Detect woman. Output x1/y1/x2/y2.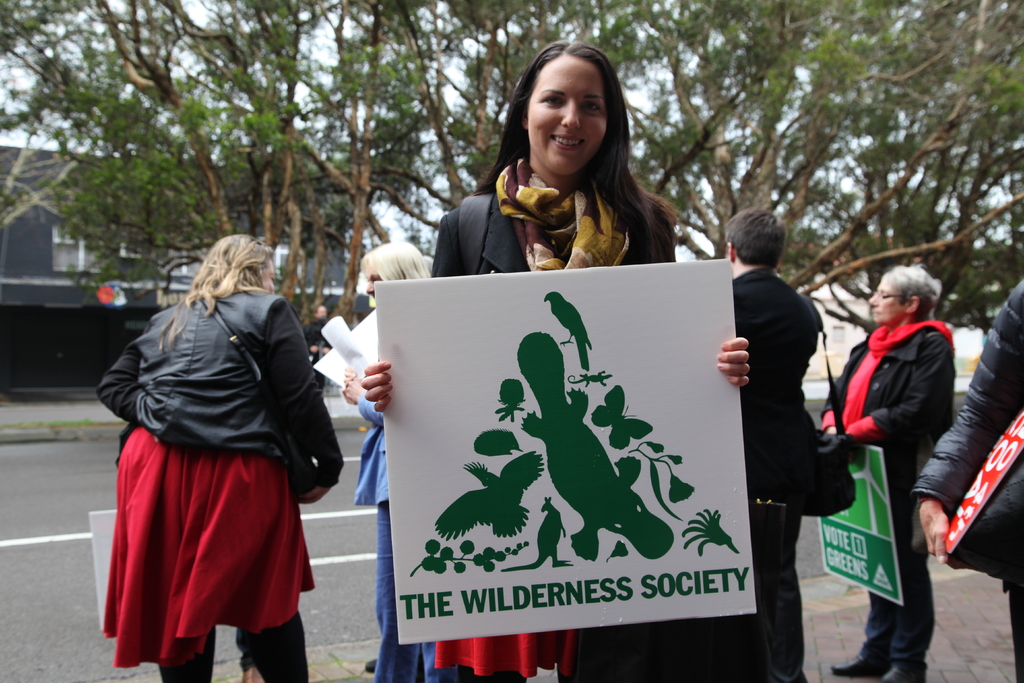
341/237/501/682.
